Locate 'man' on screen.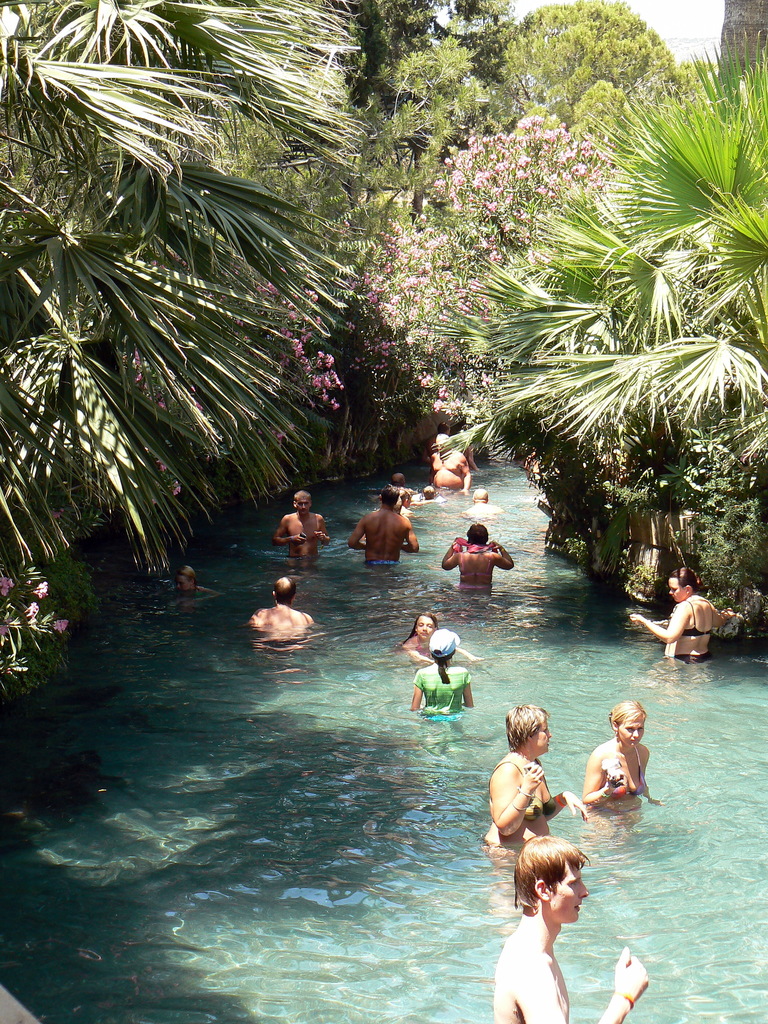
On screen at (263,490,329,575).
